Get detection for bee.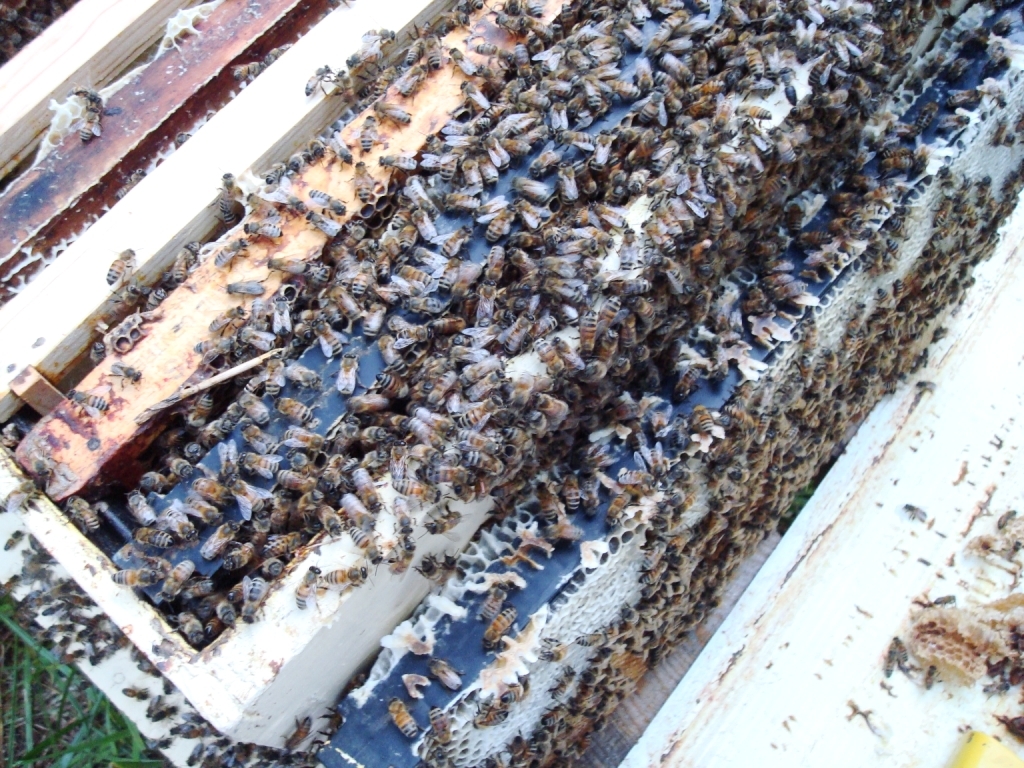
Detection: <box>566,163,579,206</box>.
